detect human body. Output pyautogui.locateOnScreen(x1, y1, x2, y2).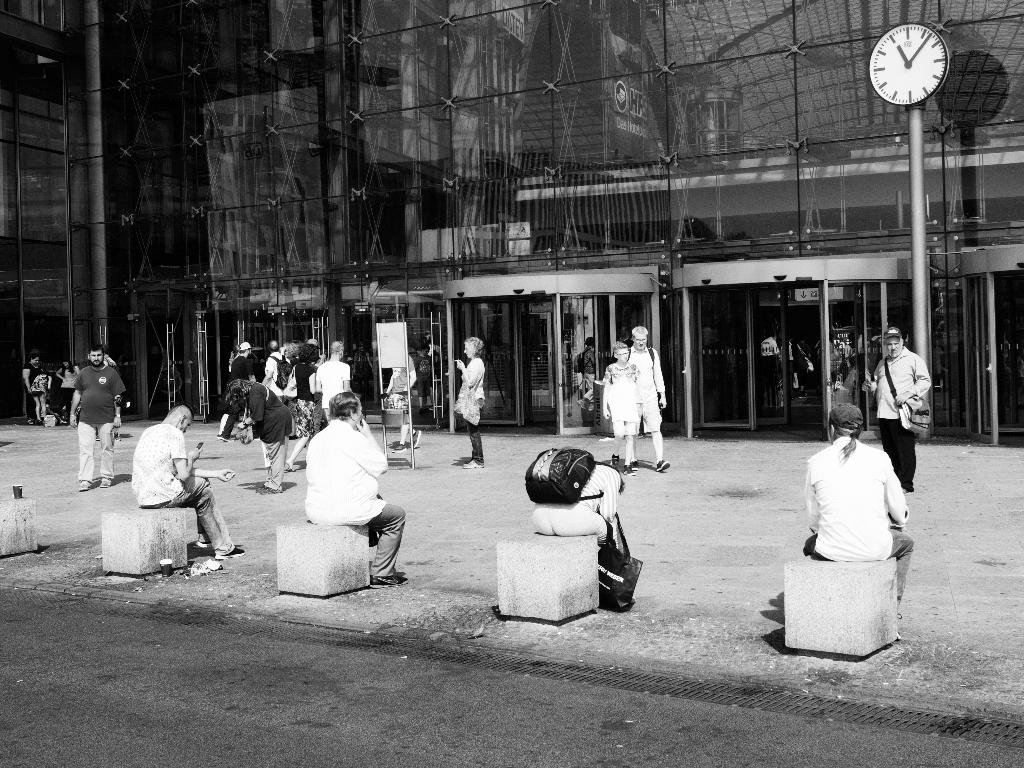
pyautogui.locateOnScreen(63, 341, 121, 492).
